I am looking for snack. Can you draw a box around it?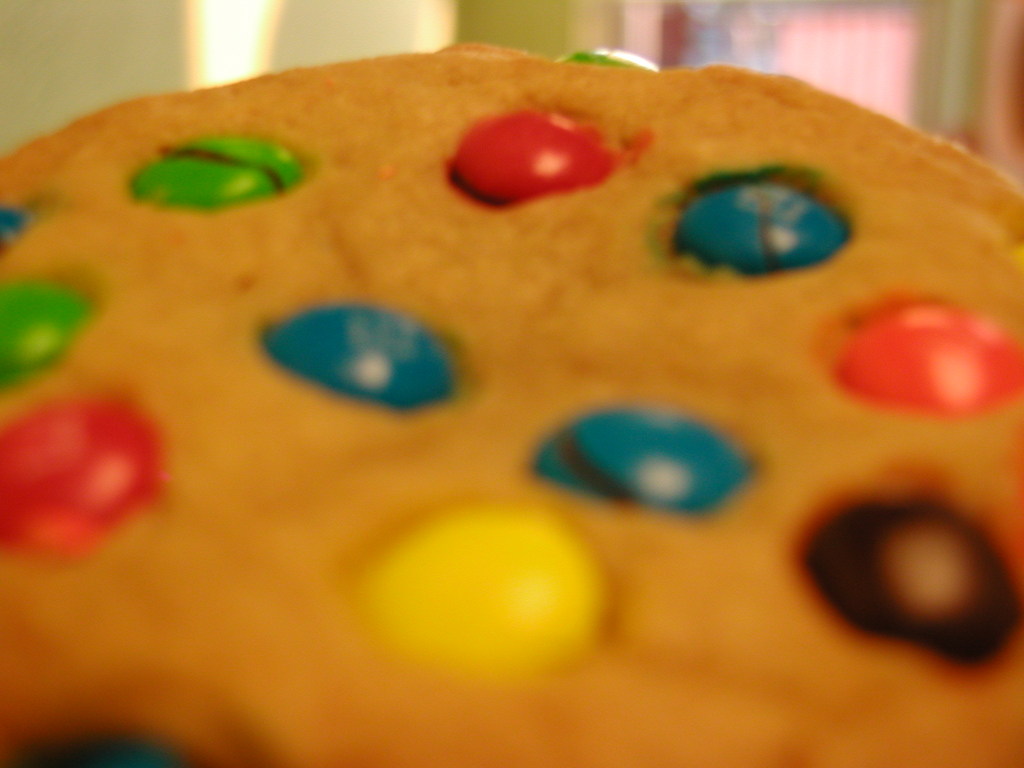
Sure, the bounding box is pyautogui.locateOnScreen(0, 264, 102, 394).
